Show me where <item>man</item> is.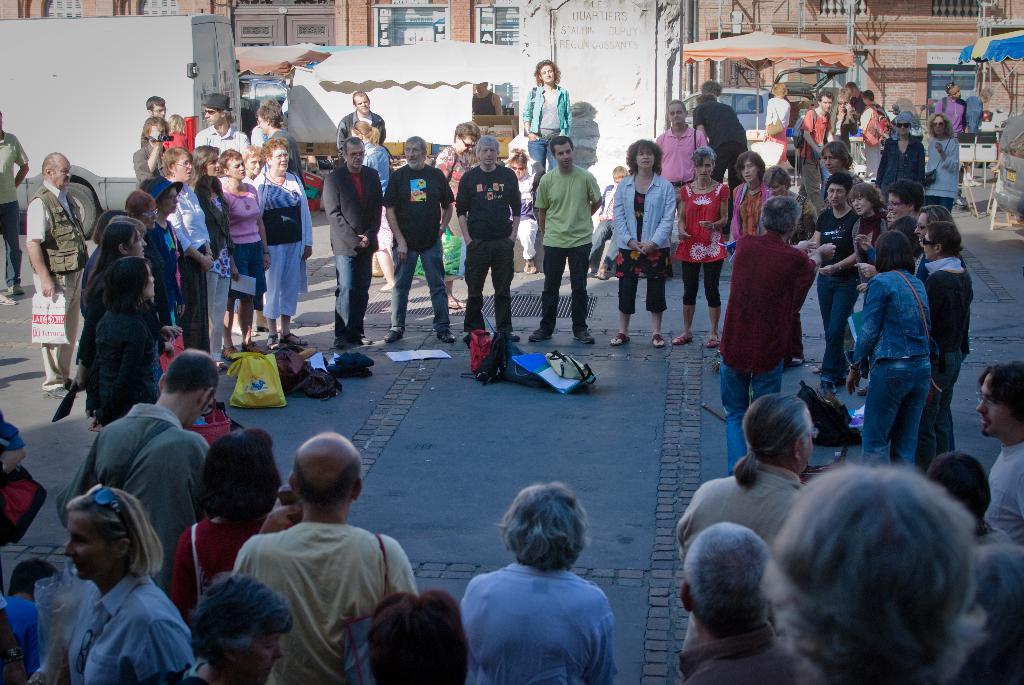
<item>man</item> is at bbox=(937, 83, 972, 134).
